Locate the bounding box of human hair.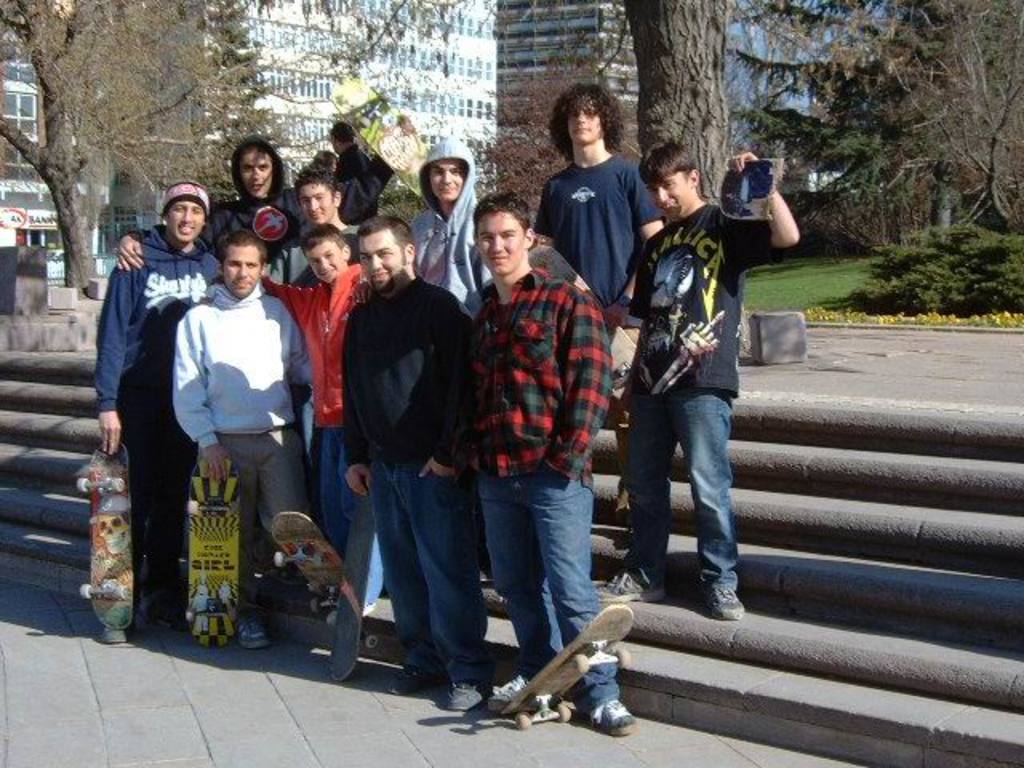
Bounding box: locate(550, 85, 630, 165).
